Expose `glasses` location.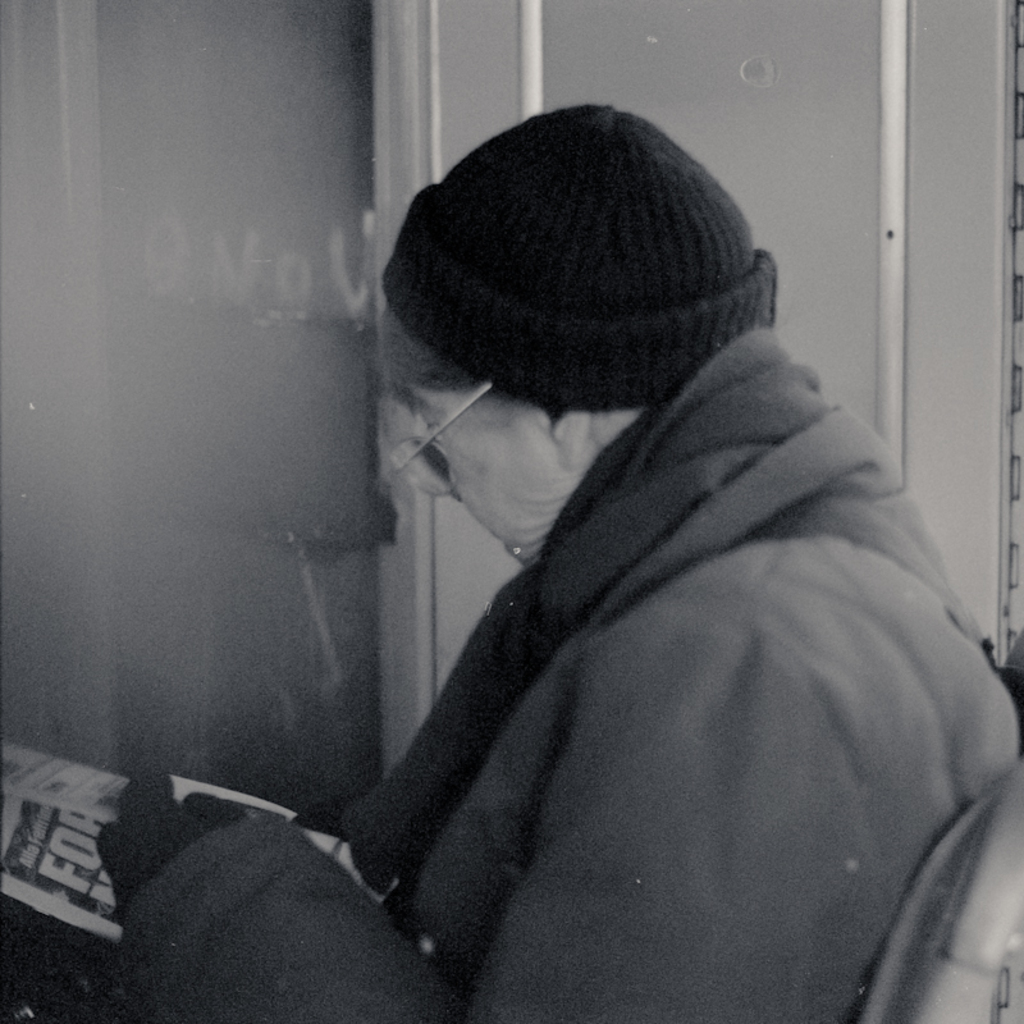
Exposed at bbox(390, 379, 492, 502).
